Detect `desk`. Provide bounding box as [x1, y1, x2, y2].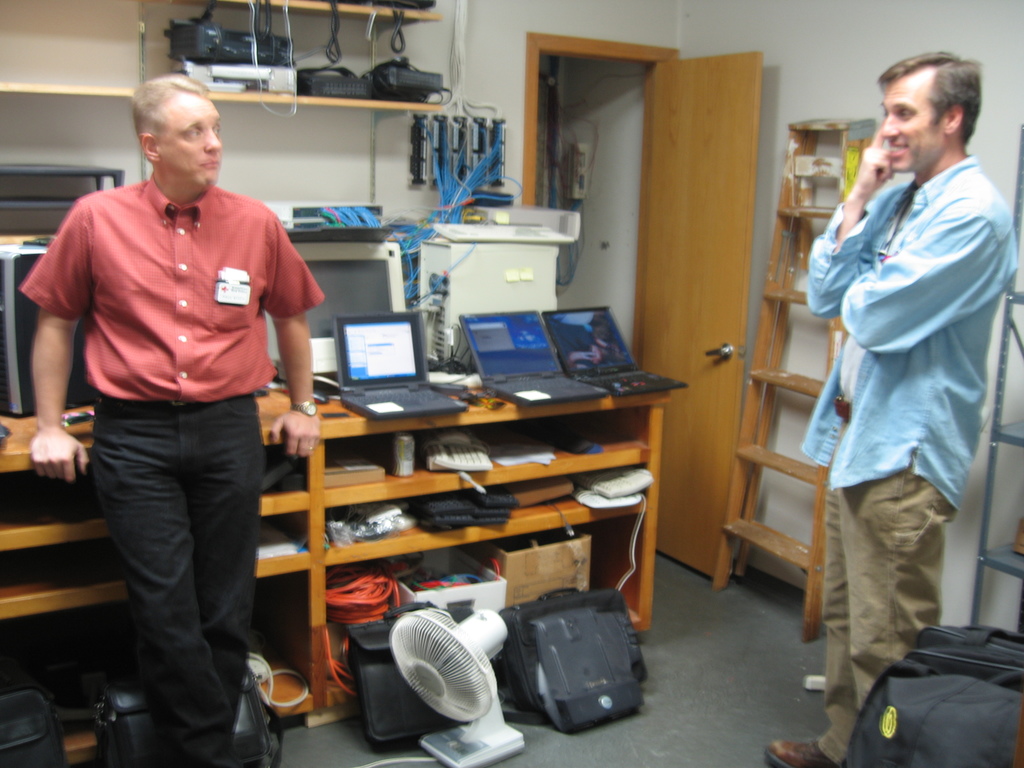
[52, 344, 714, 758].
